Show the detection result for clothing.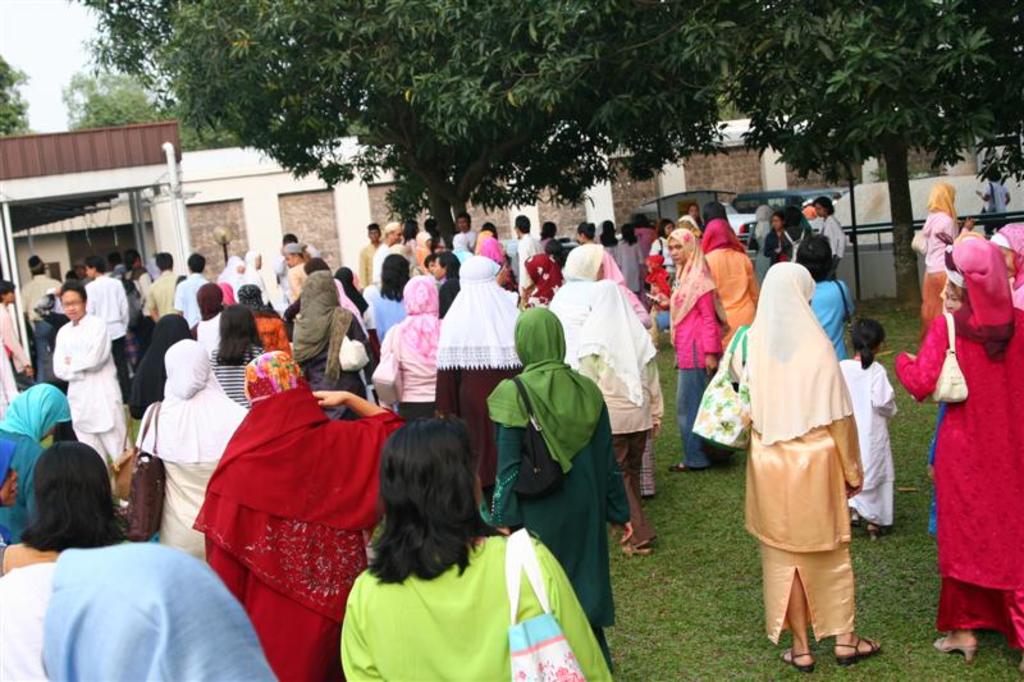
[left=897, top=228, right=1023, bottom=647].
